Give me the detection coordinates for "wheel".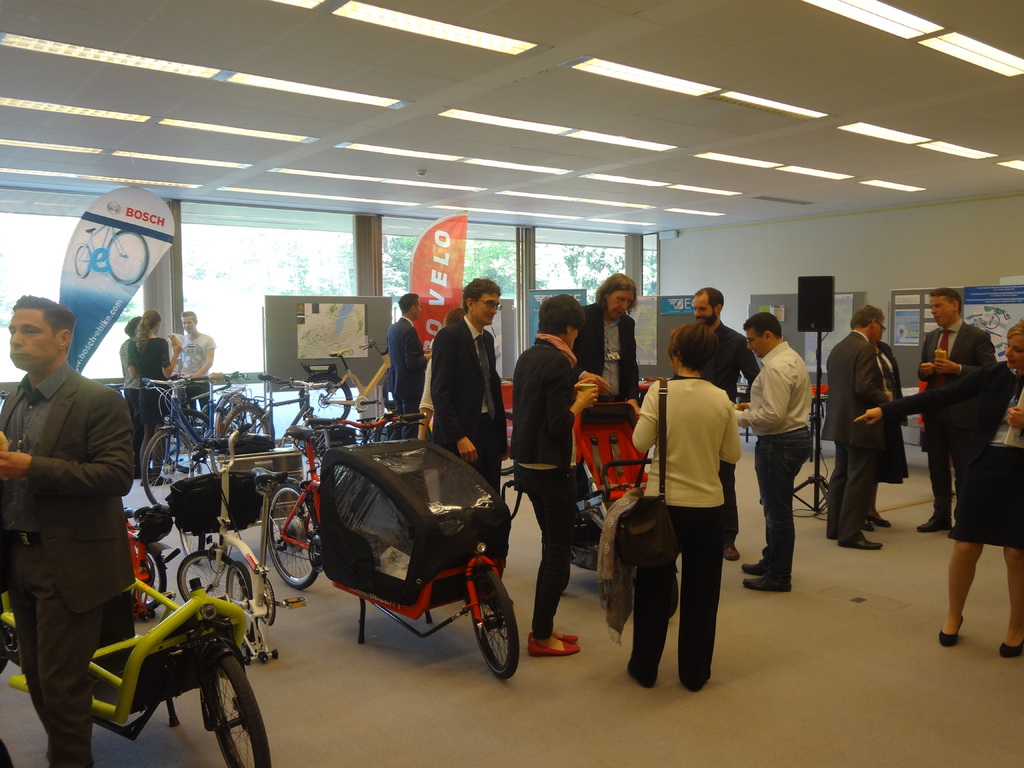
box=[497, 411, 513, 476].
